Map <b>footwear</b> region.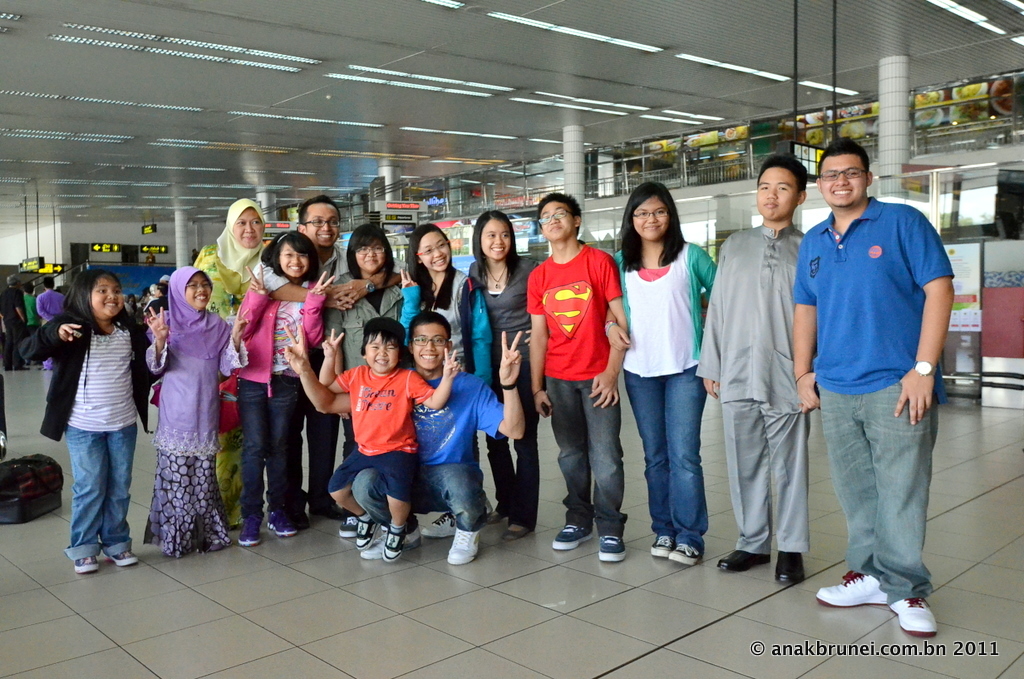
Mapped to locate(818, 568, 887, 609).
